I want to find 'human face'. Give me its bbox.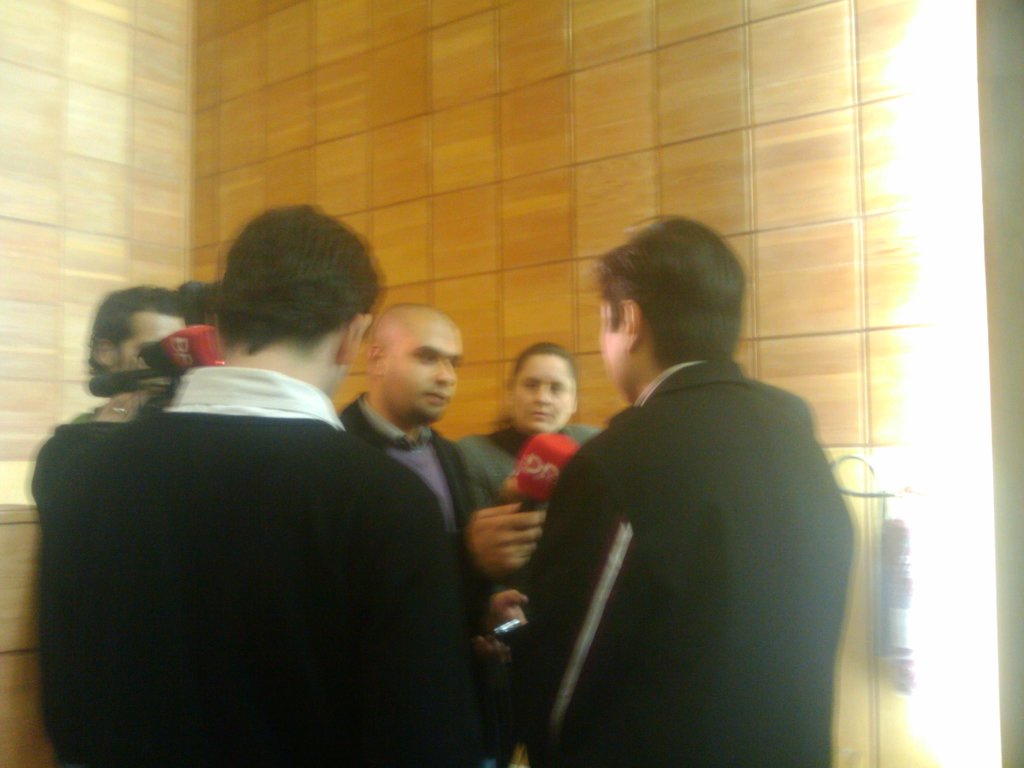
[x1=115, y1=312, x2=188, y2=380].
